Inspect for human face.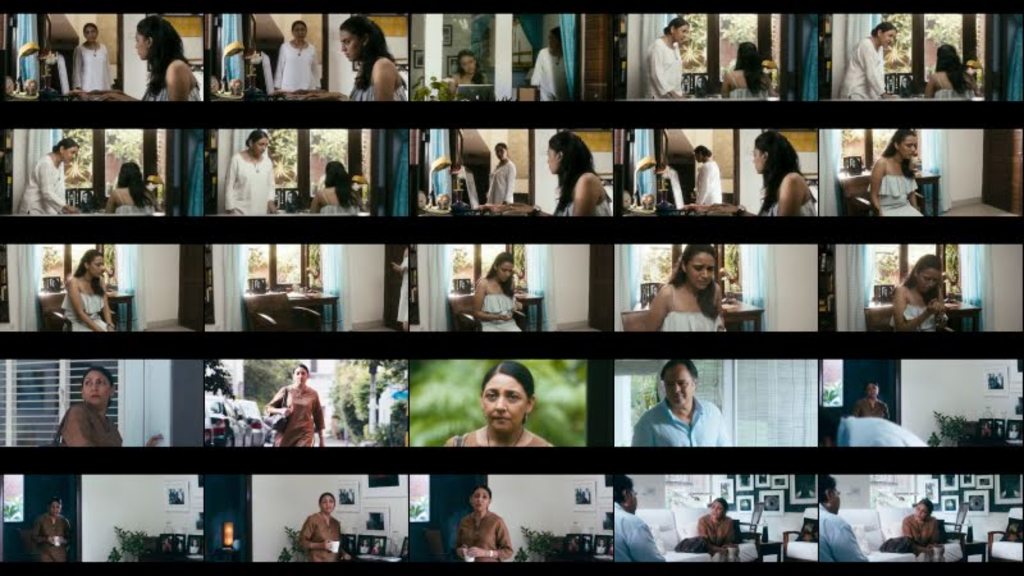
Inspection: 292:364:308:384.
